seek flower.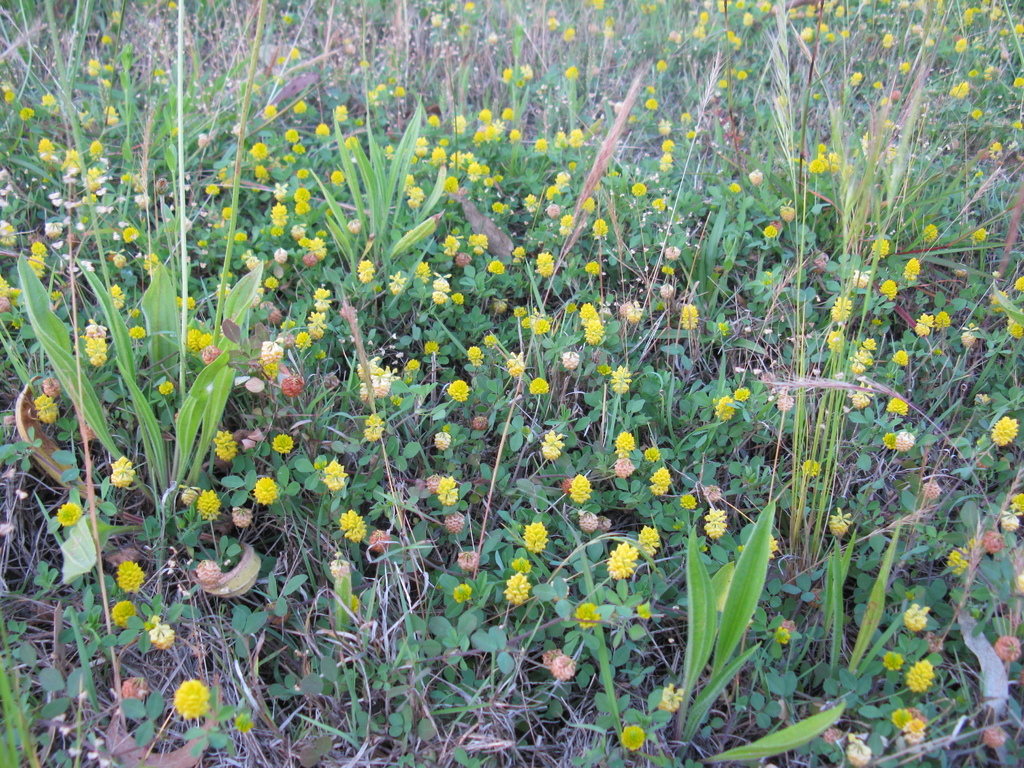
<region>232, 506, 253, 524</region>.
